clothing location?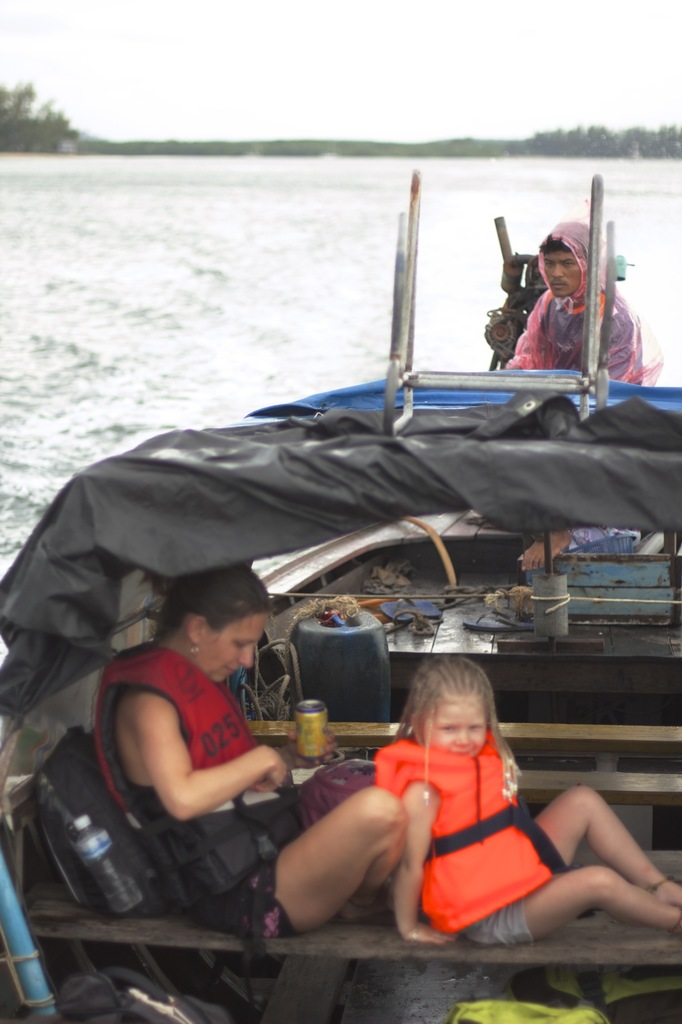
bbox=(528, 201, 649, 388)
